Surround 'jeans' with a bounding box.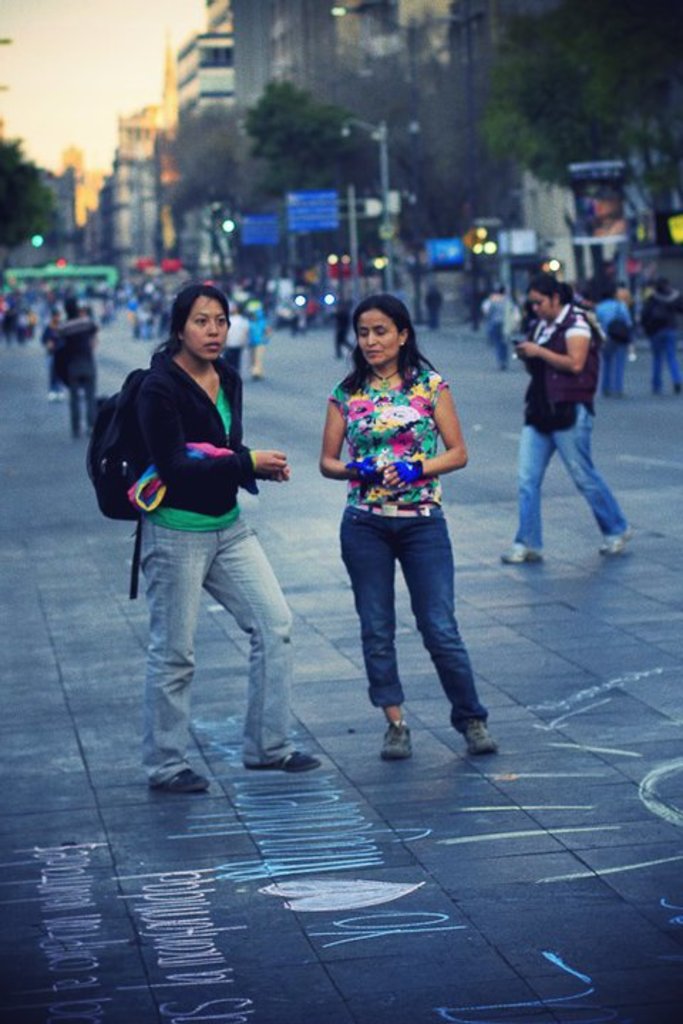
x1=652 y1=323 x2=682 y2=388.
